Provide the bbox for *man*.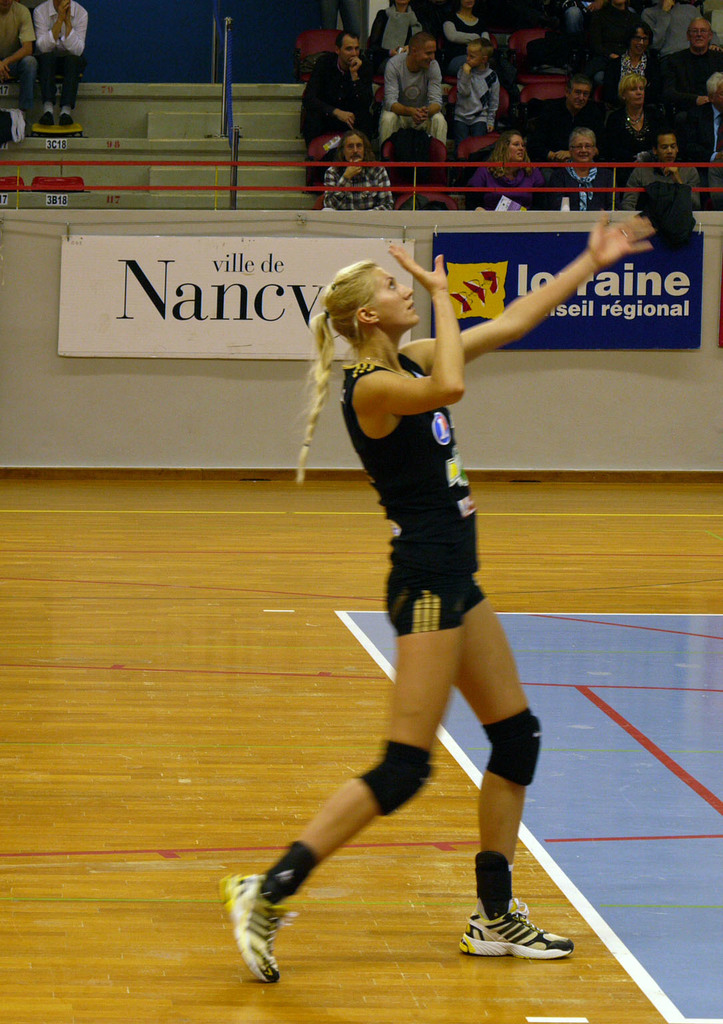
(x1=0, y1=1, x2=31, y2=102).
